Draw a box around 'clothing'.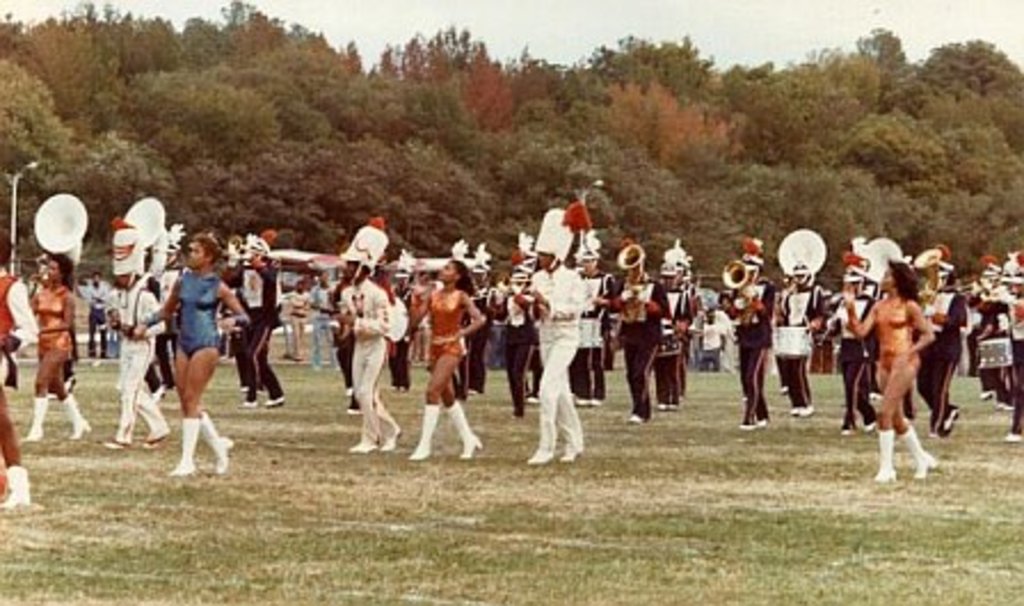
box(862, 263, 942, 453).
